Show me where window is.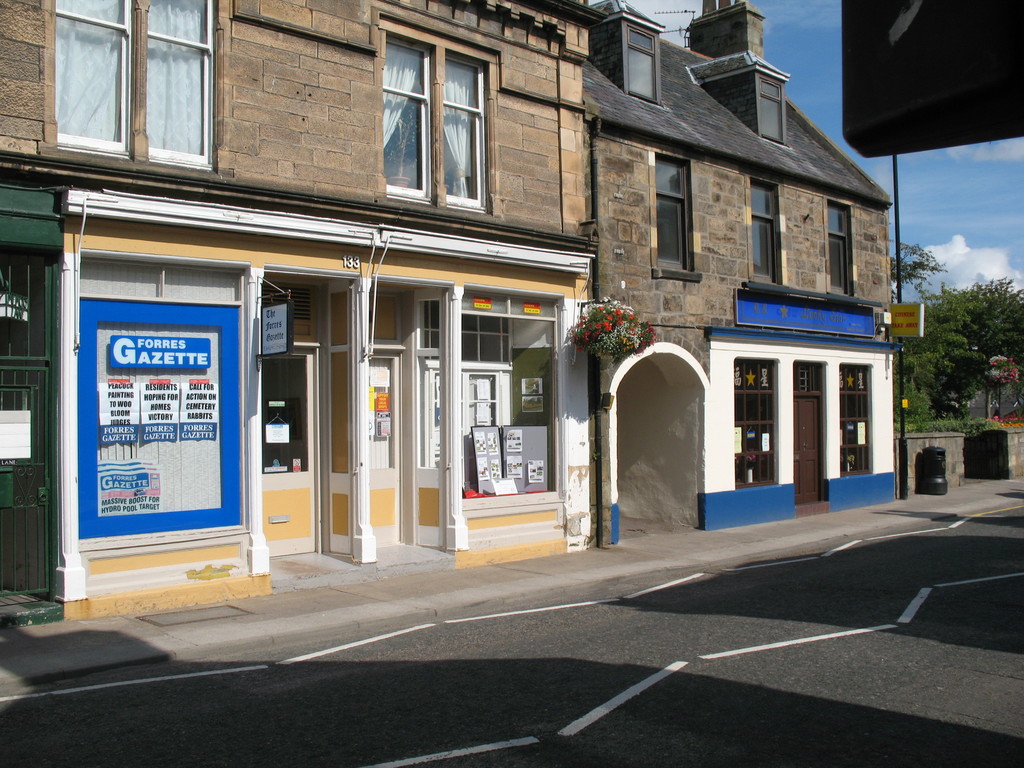
window is at x1=759 y1=78 x2=782 y2=140.
